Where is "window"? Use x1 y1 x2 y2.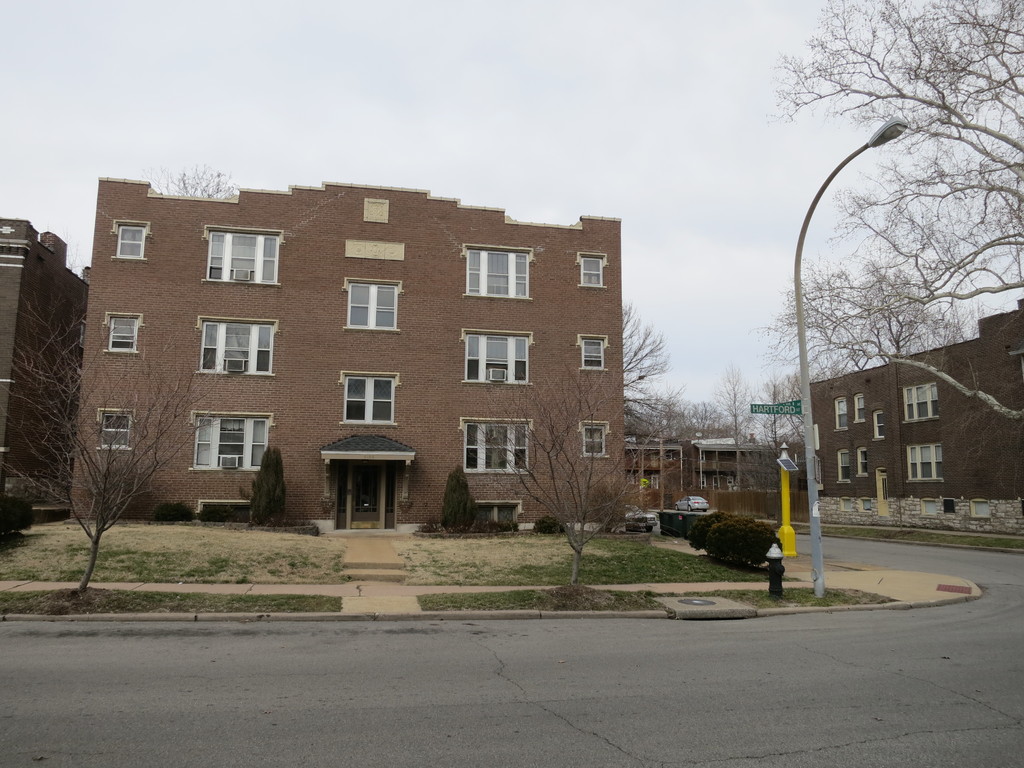
452 237 543 310.
